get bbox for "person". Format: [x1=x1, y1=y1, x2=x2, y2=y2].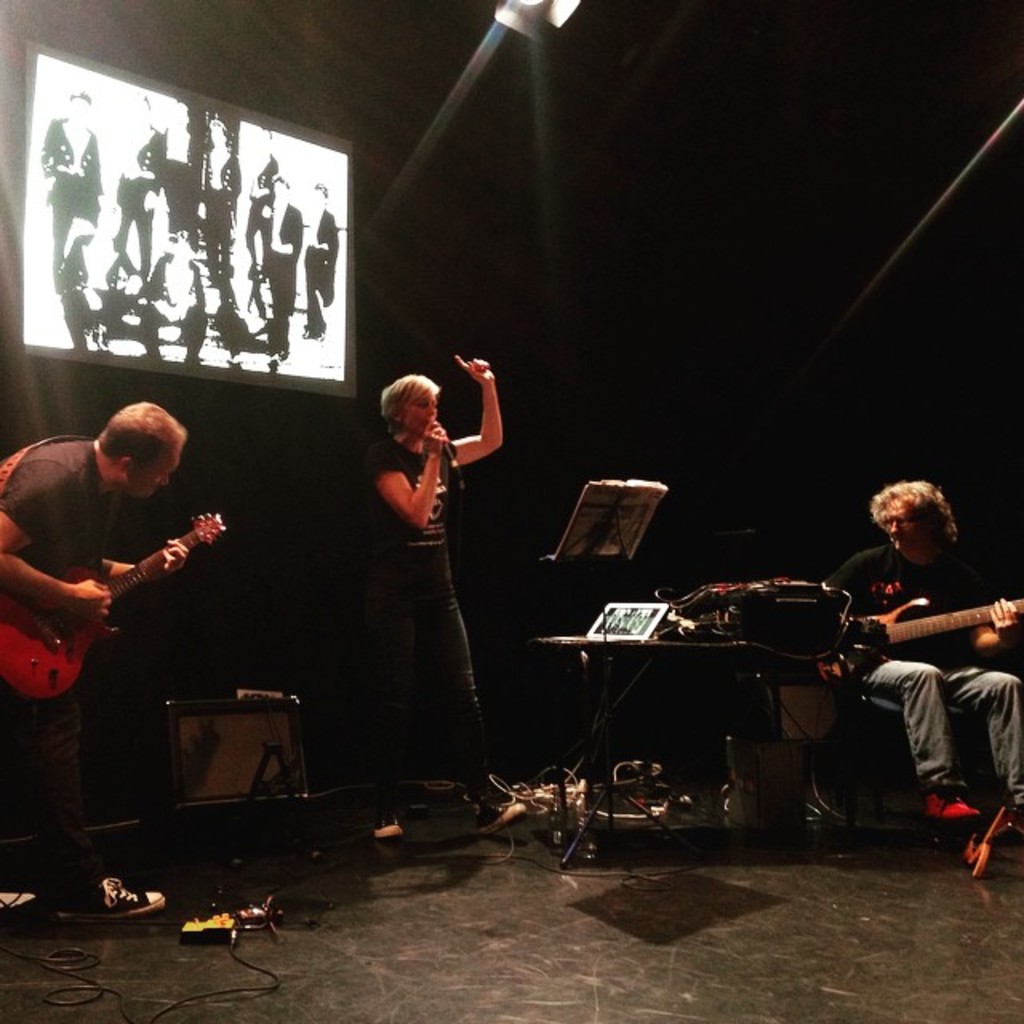
[x1=0, y1=402, x2=194, y2=923].
